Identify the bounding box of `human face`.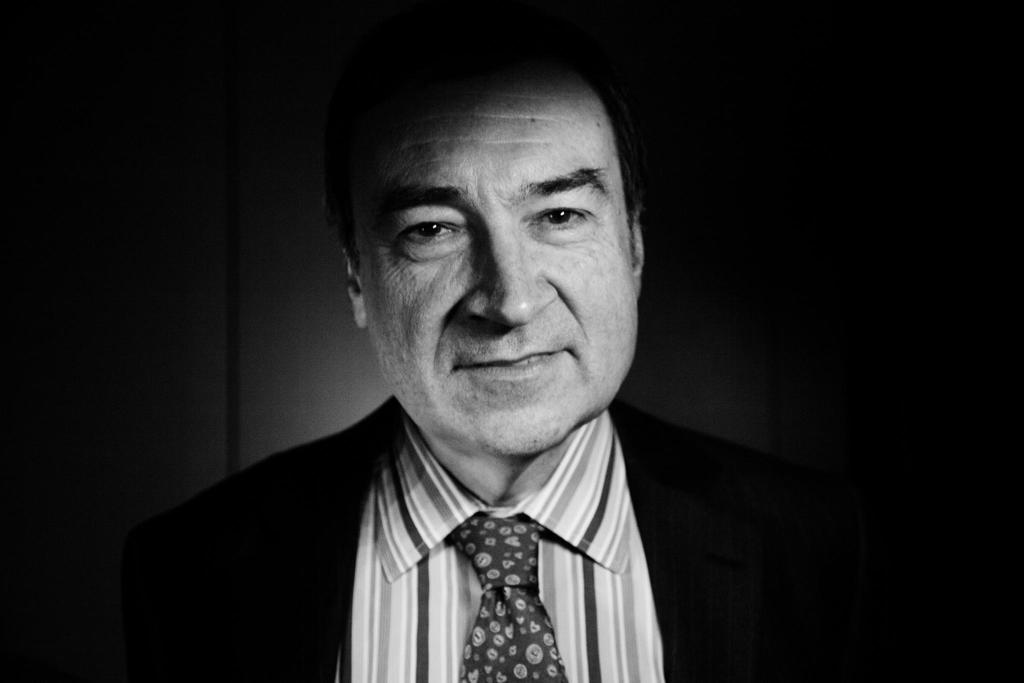
x1=337, y1=49, x2=663, y2=461.
